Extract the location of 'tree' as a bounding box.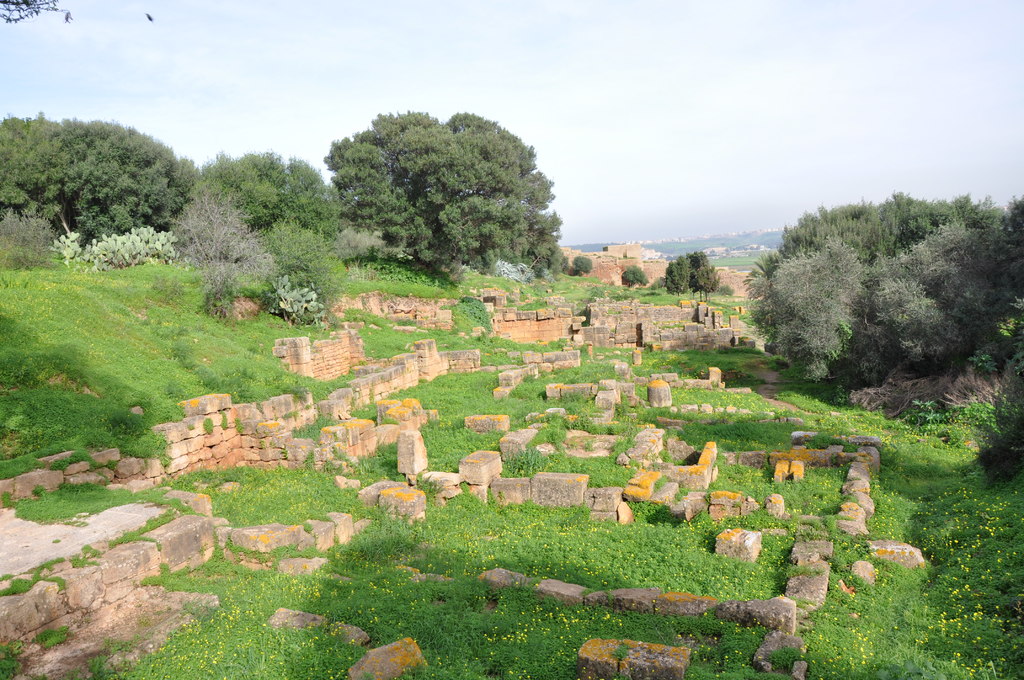
559/256/597/277.
